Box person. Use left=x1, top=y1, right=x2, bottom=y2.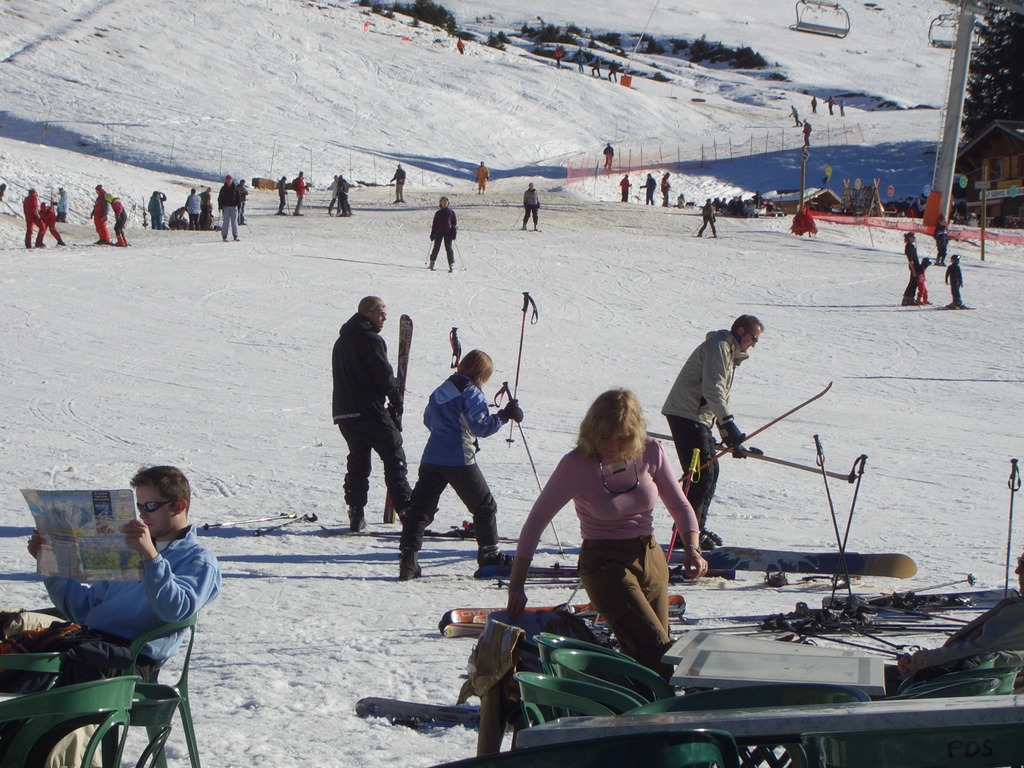
left=811, top=95, right=817, bottom=116.
